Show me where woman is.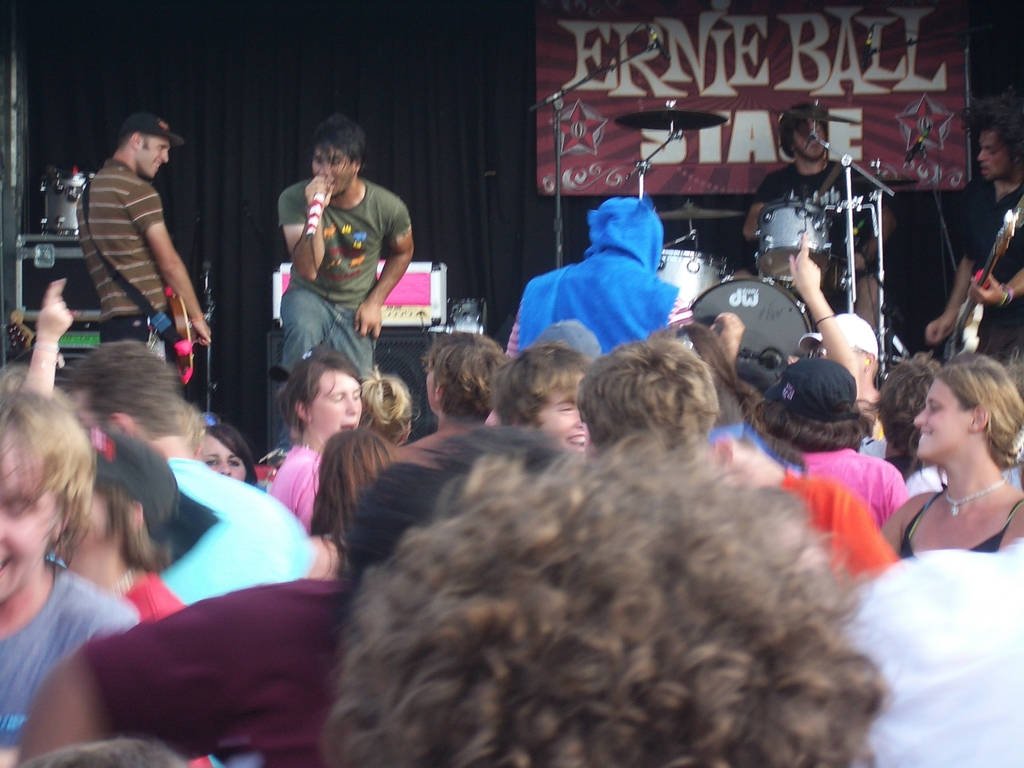
woman is at box=[267, 355, 366, 526].
